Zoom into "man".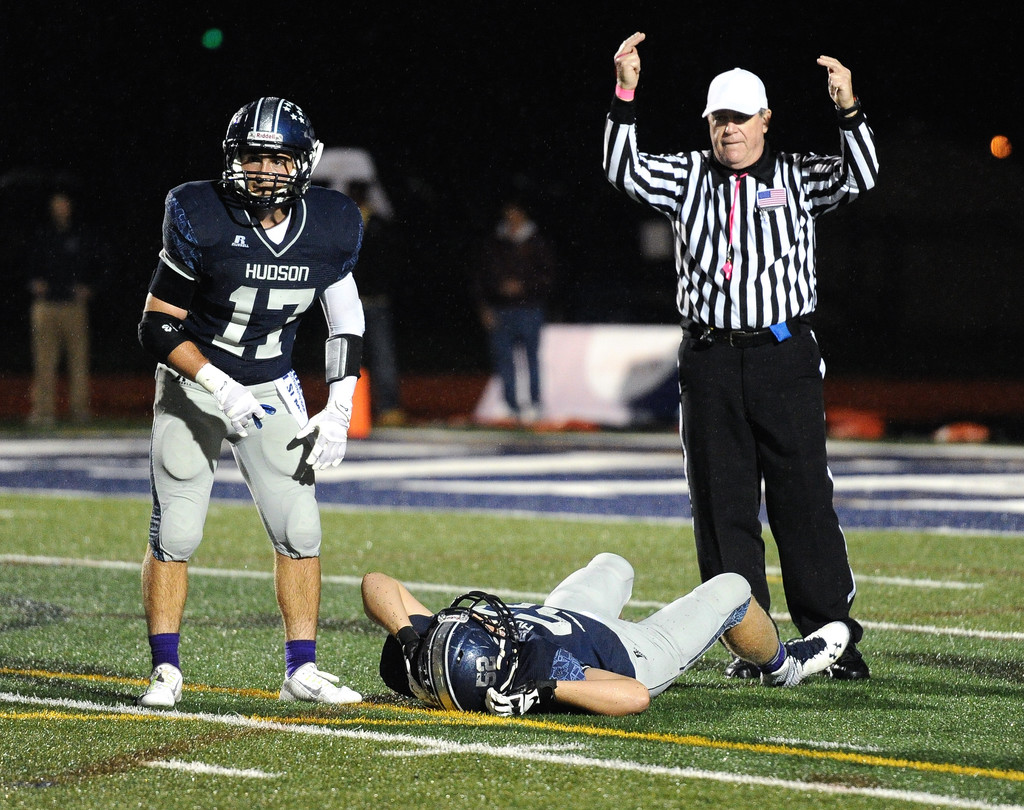
Zoom target: bbox=[618, 67, 872, 671].
